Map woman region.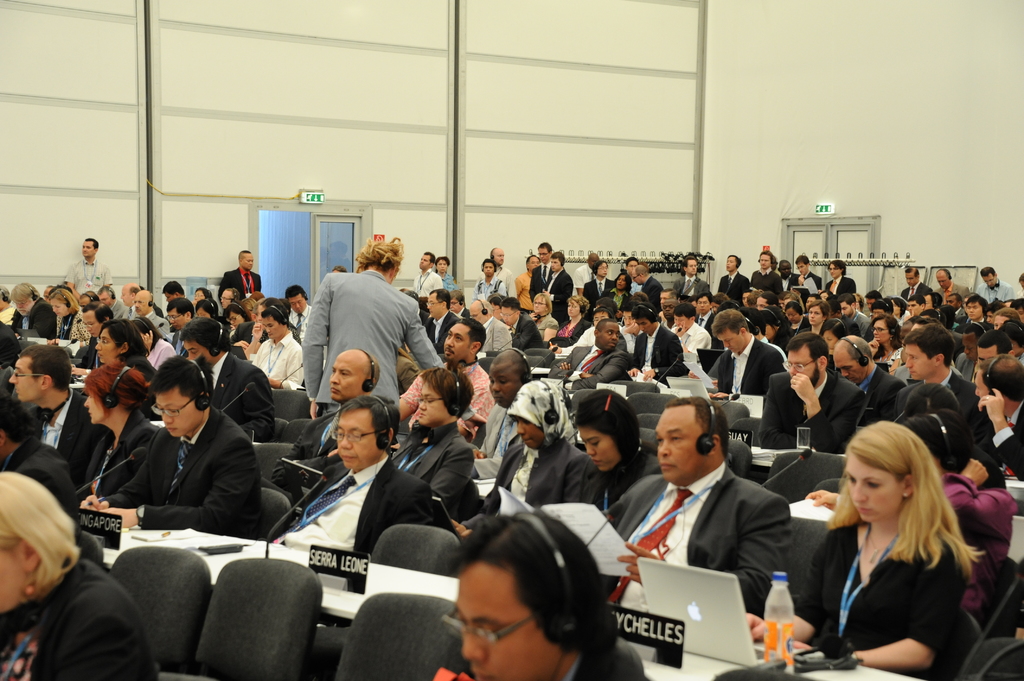
Mapped to [867,316,906,366].
